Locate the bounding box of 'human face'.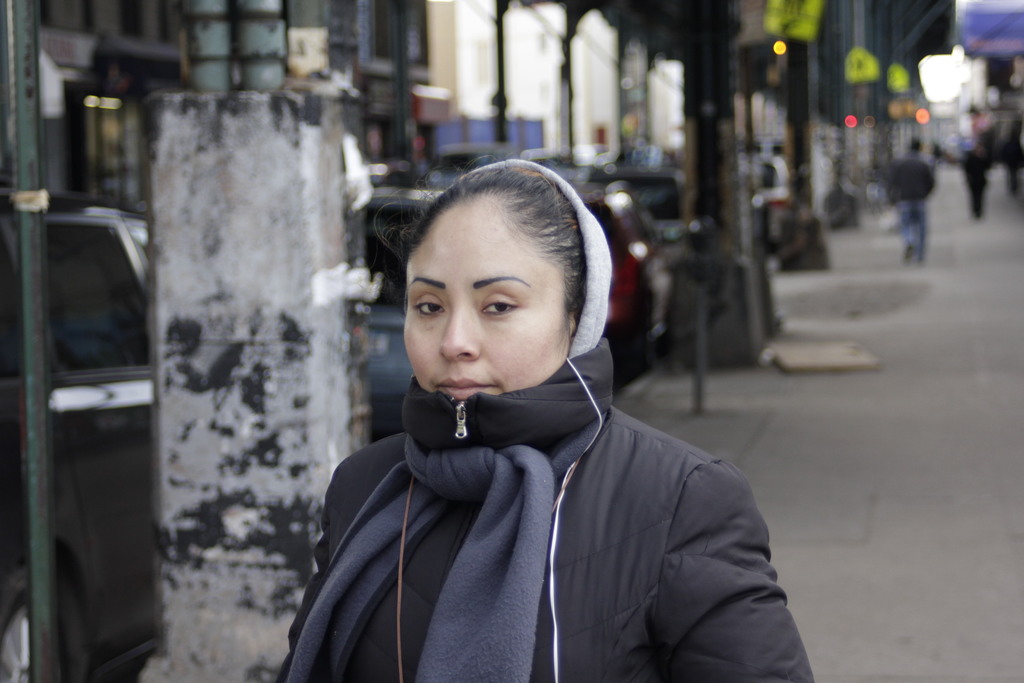
Bounding box: bbox(399, 190, 569, 399).
